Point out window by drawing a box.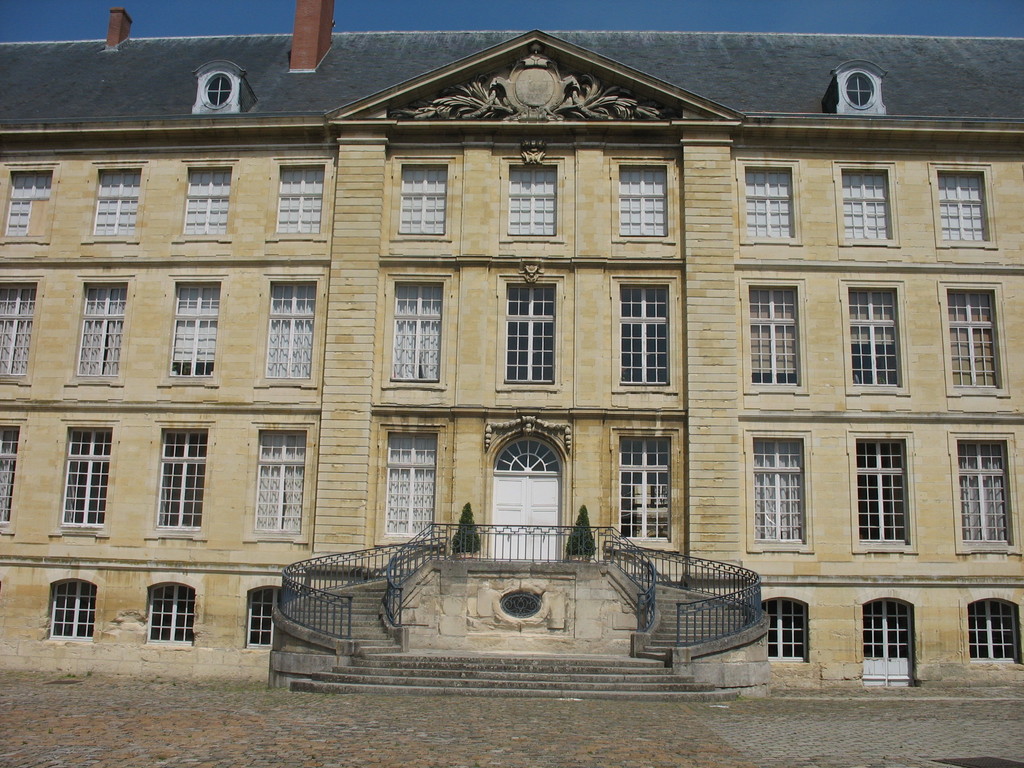
box(500, 156, 567, 244).
